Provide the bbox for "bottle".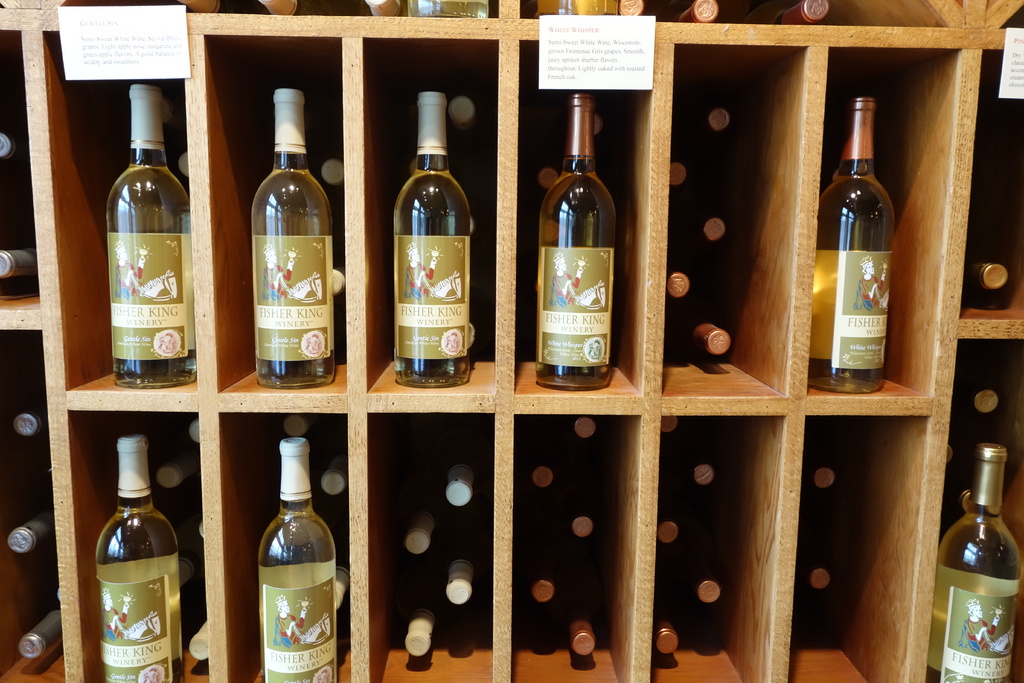
<box>320,158,345,188</box>.
